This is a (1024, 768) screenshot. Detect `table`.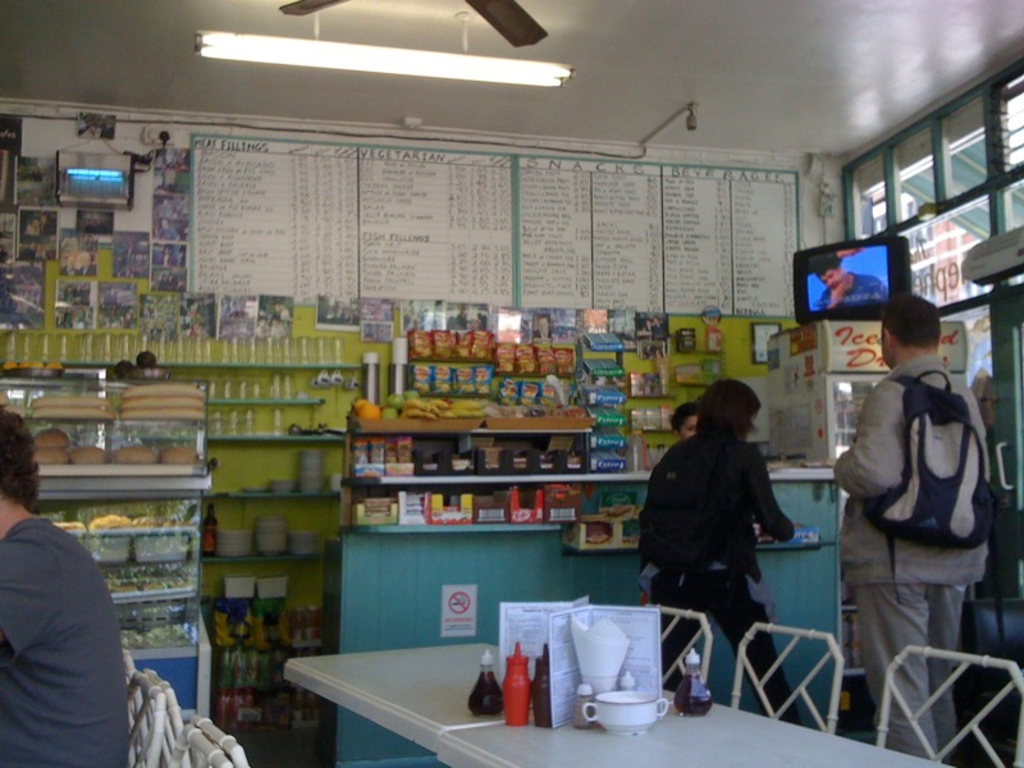
(283, 639, 680, 767).
